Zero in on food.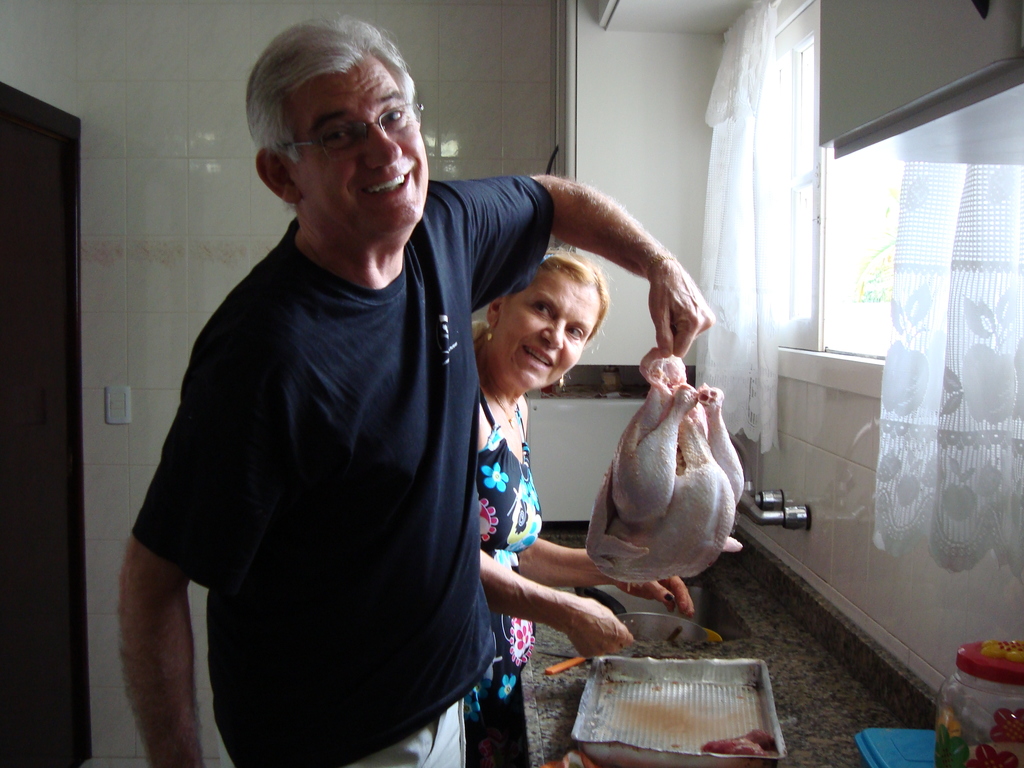
Zeroed in: left=578, top=347, right=738, bottom=592.
